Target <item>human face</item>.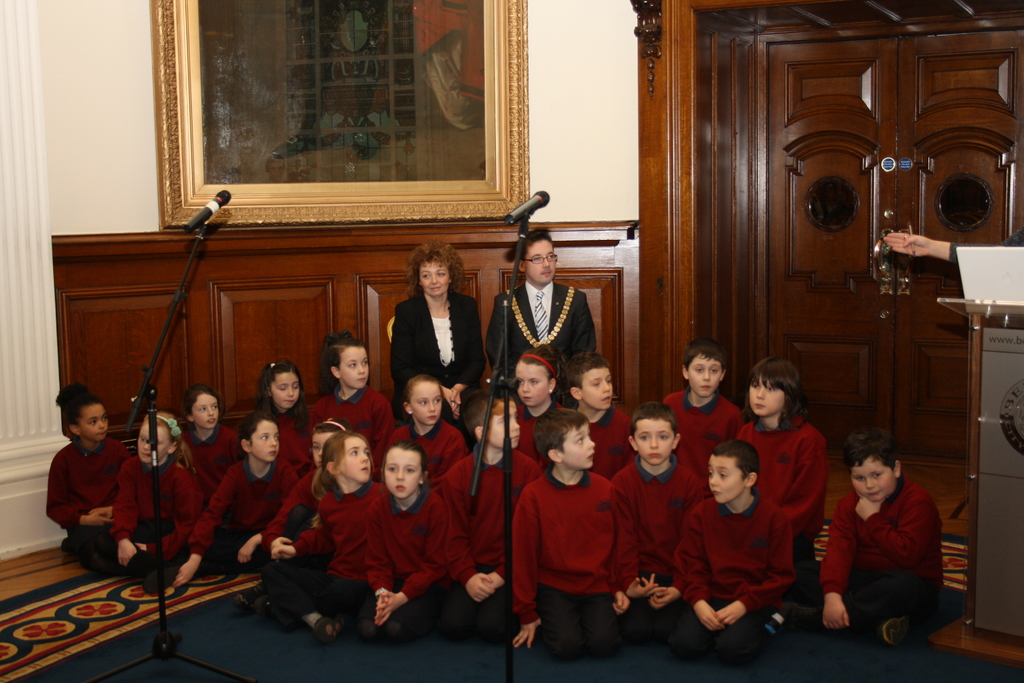
Target region: box(312, 433, 329, 457).
